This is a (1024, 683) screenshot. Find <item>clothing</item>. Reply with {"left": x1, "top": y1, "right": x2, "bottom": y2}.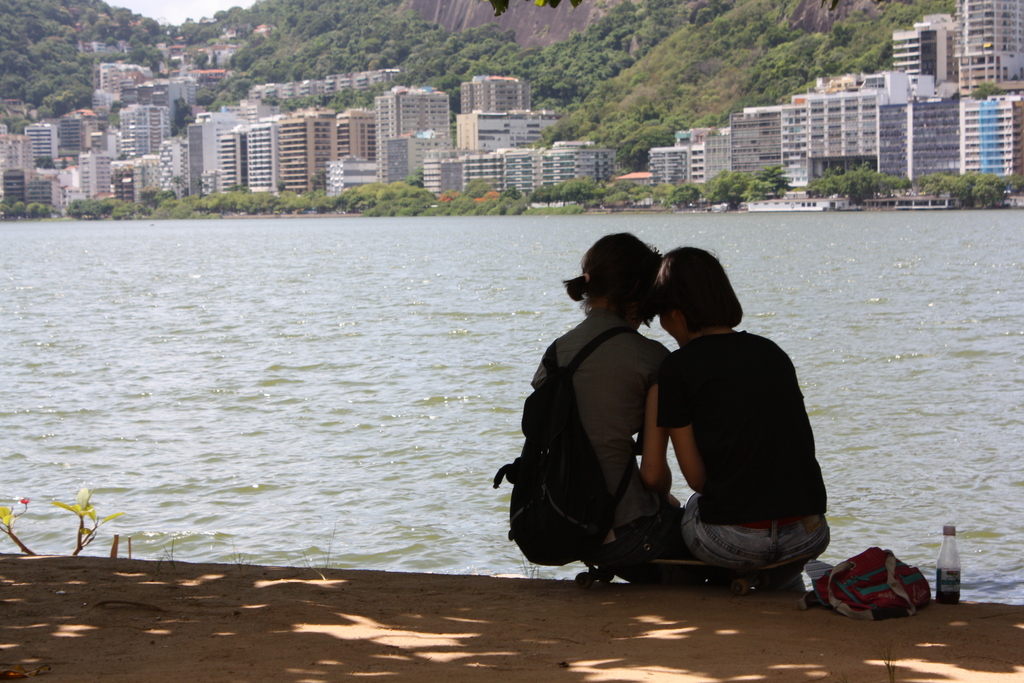
{"left": 650, "top": 277, "right": 829, "bottom": 571}.
